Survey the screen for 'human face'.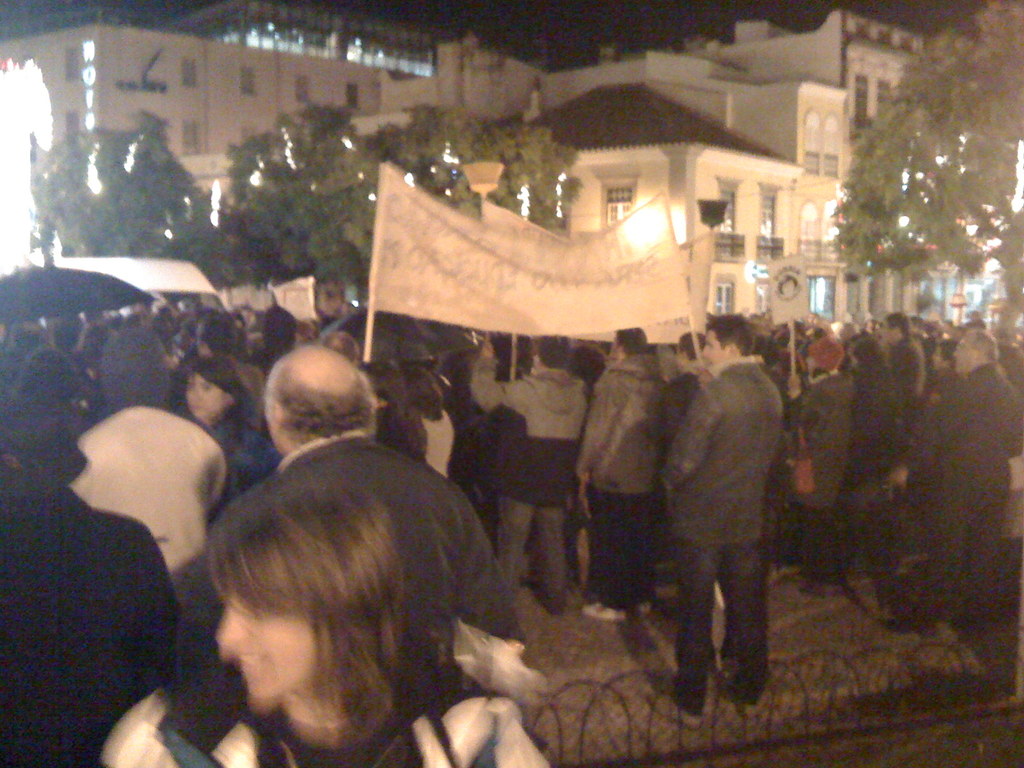
Survey found: (216, 547, 312, 714).
